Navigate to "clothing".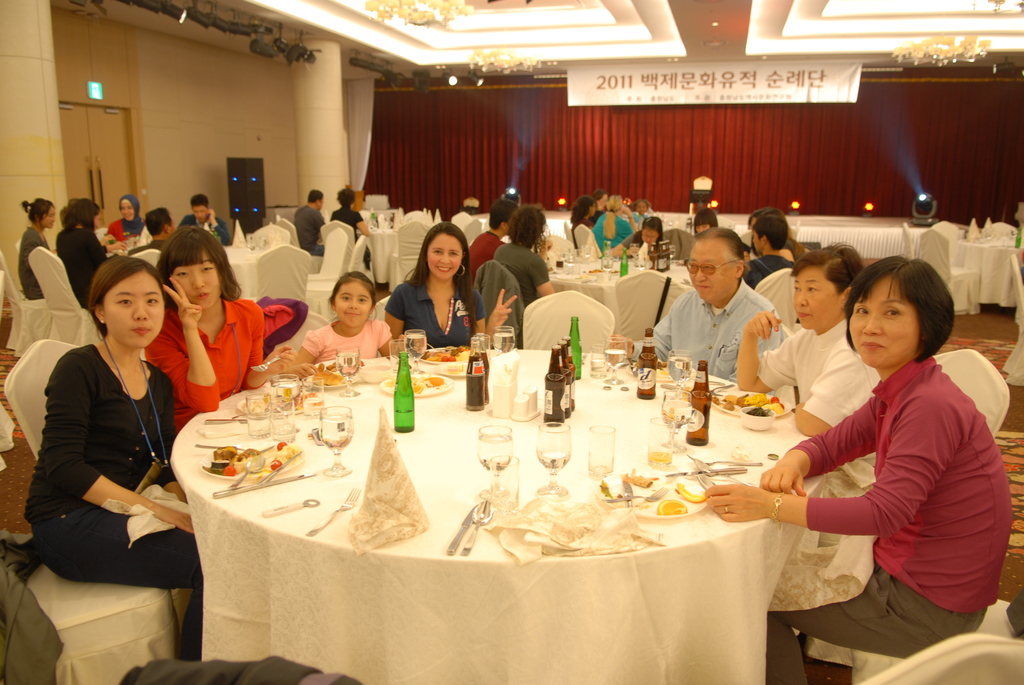
Navigation target: [x1=658, y1=281, x2=810, y2=384].
